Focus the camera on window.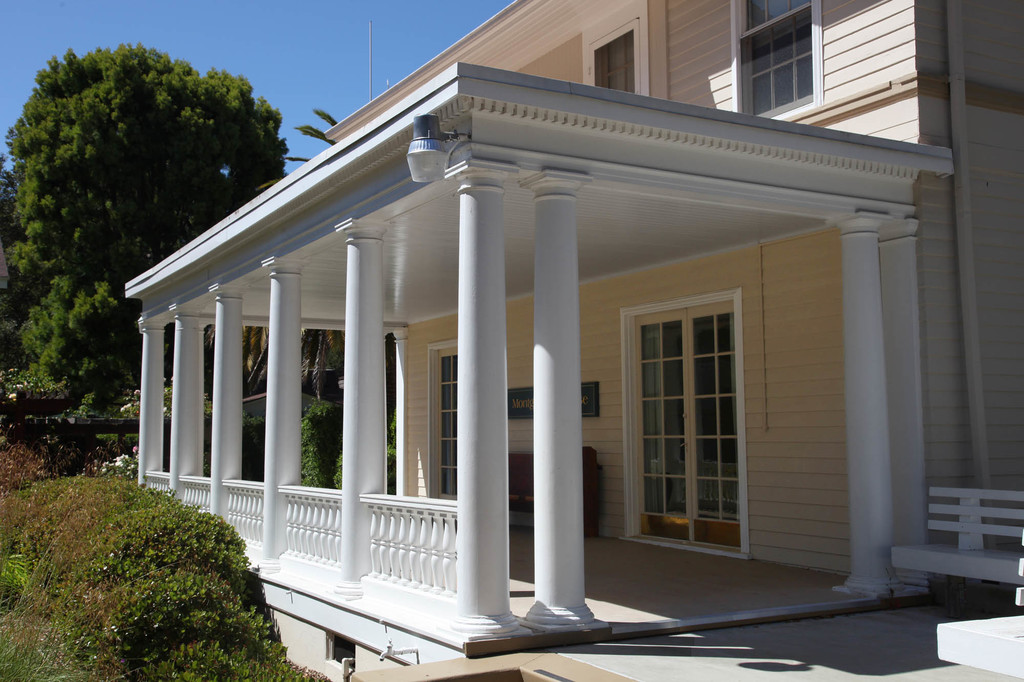
Focus region: <bbox>620, 267, 758, 552</bbox>.
